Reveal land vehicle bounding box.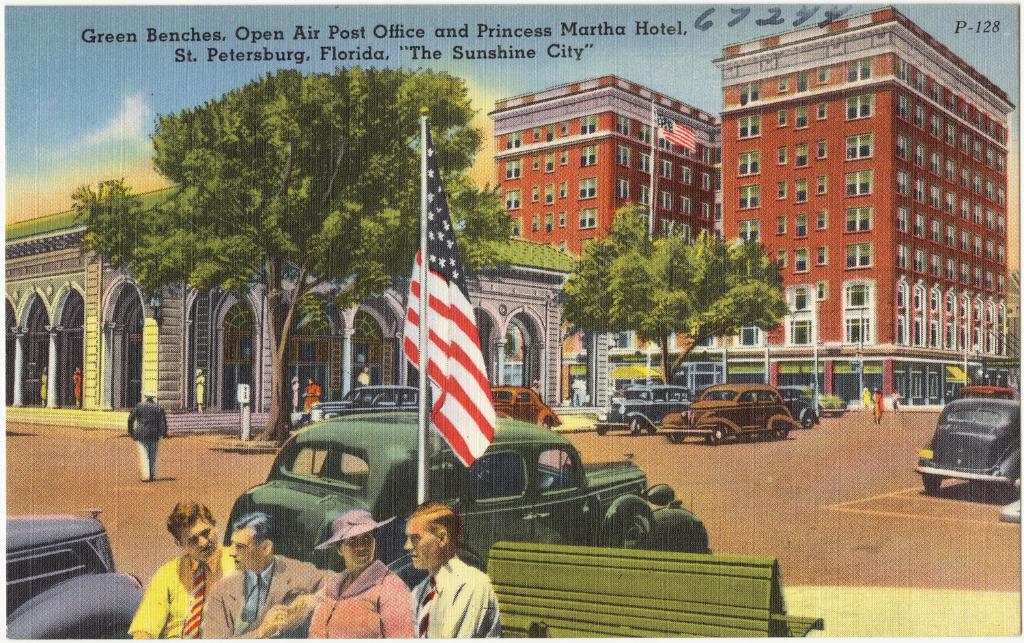
Revealed: 757, 386, 819, 429.
